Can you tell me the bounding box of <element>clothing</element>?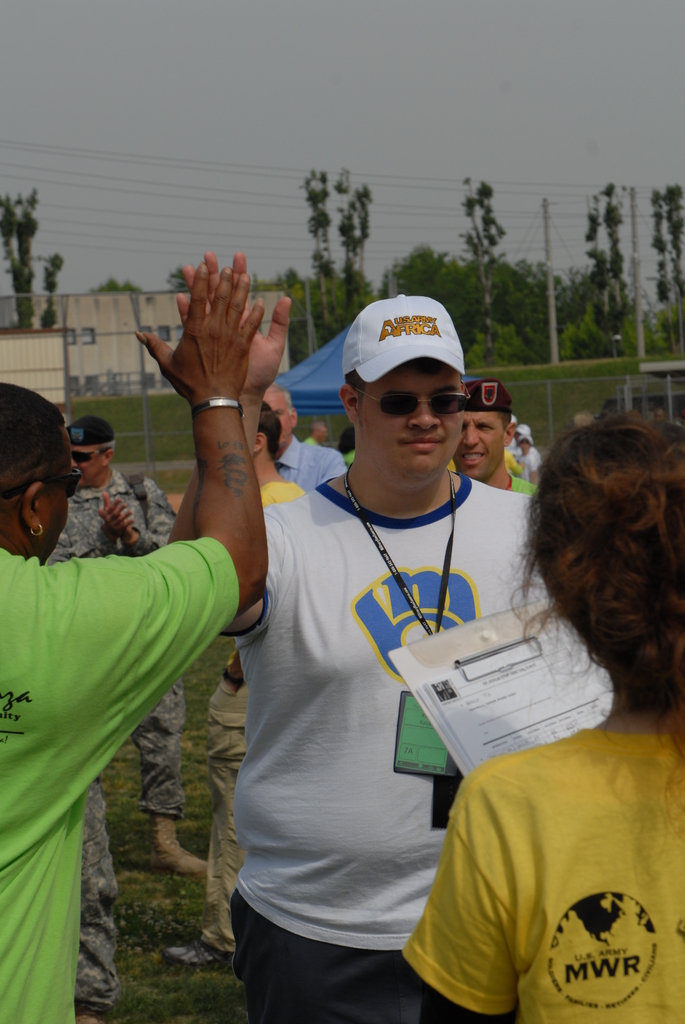
pyautogui.locateOnScreen(0, 544, 228, 1023).
